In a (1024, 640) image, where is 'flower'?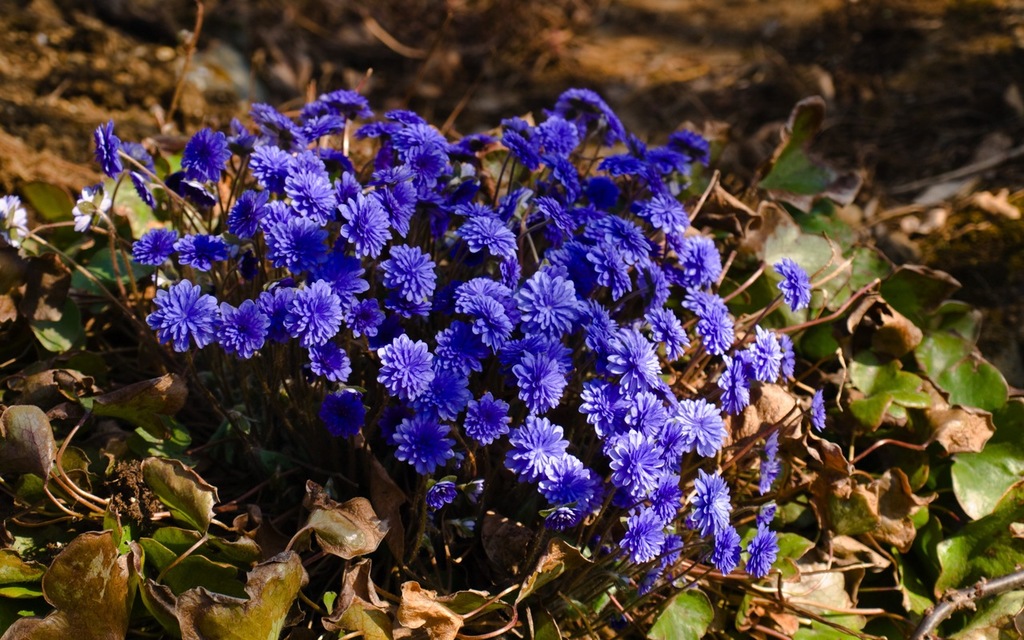
(674,128,712,169).
